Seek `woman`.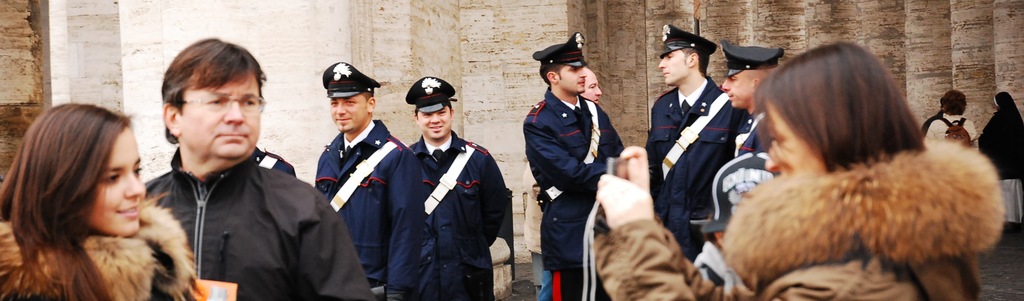
<bbox>577, 33, 1011, 300</bbox>.
